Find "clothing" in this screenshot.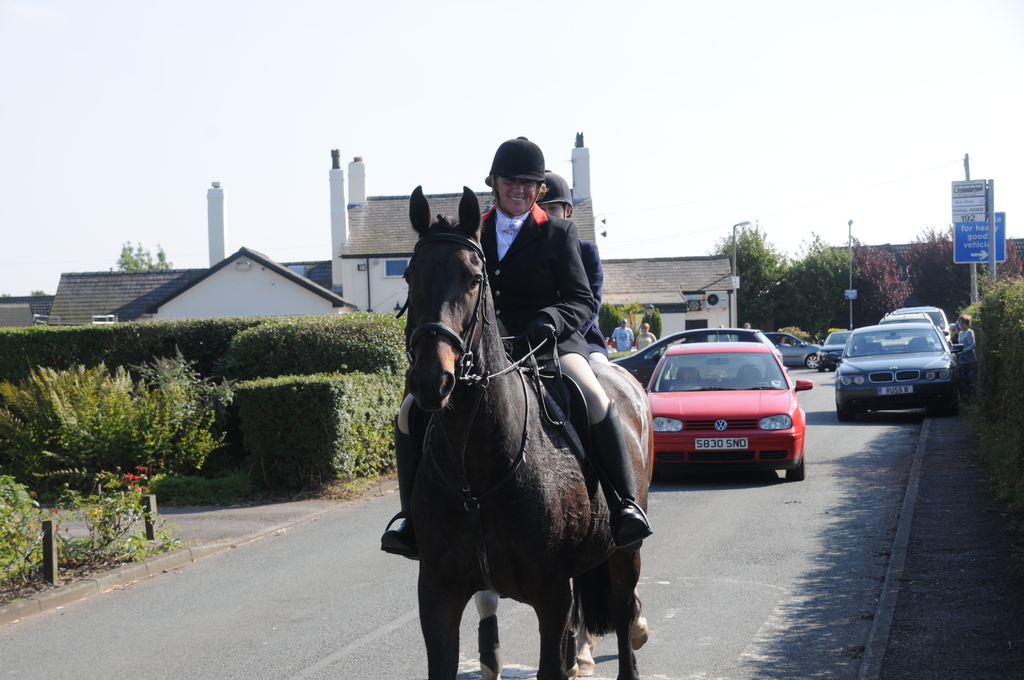
The bounding box for "clothing" is 614,326,632,352.
